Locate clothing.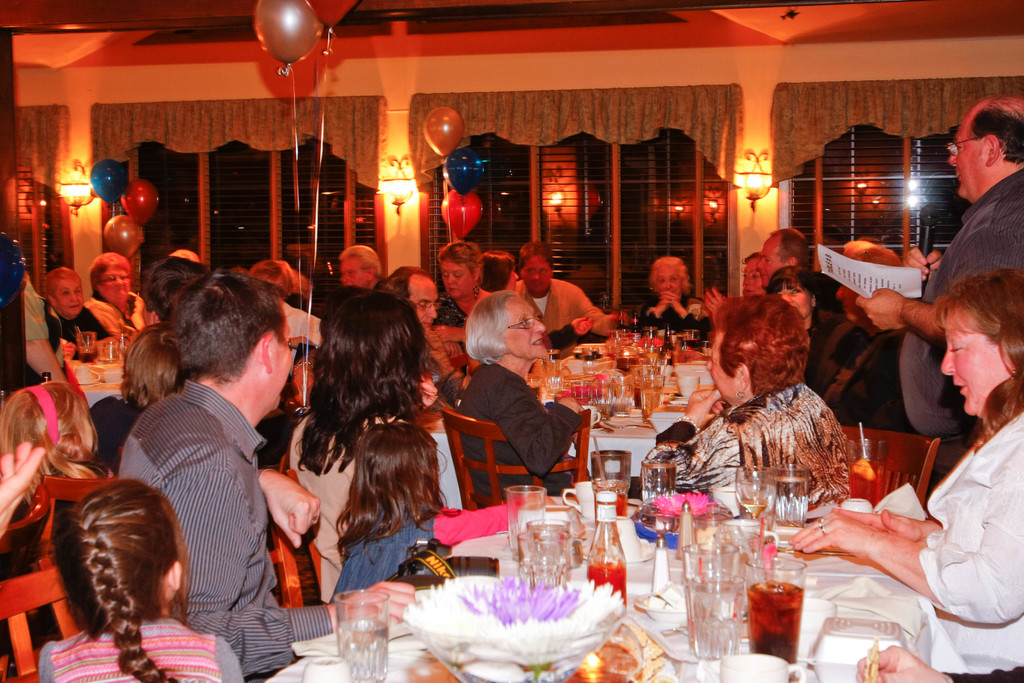
Bounding box: 623,288,719,343.
